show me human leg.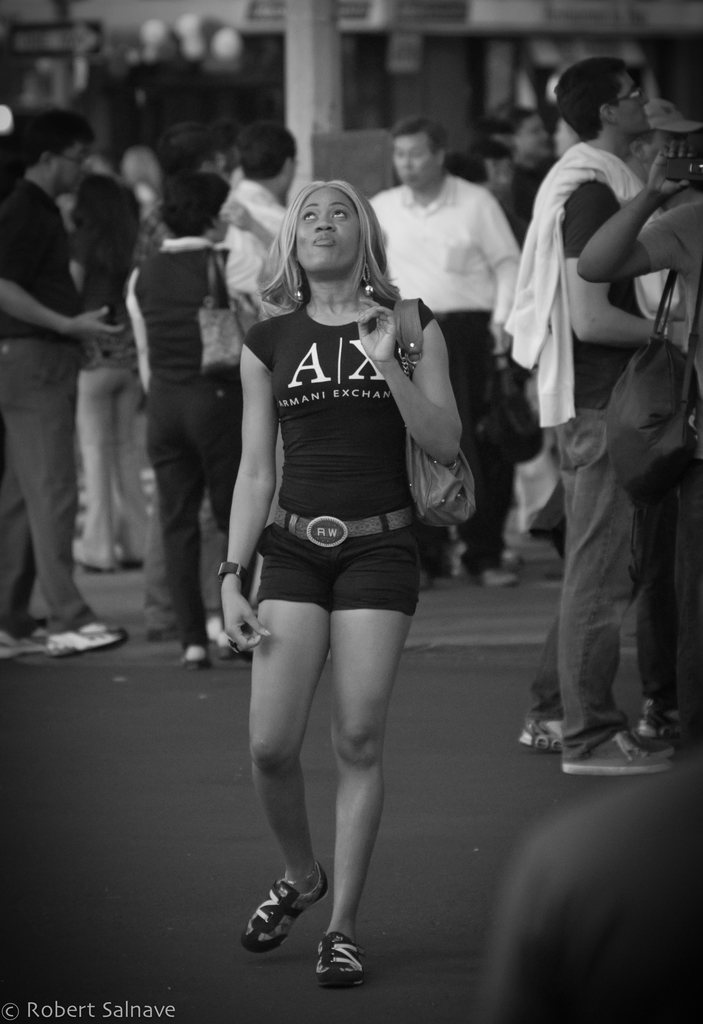
human leg is here: [left=521, top=627, right=574, bottom=751].
